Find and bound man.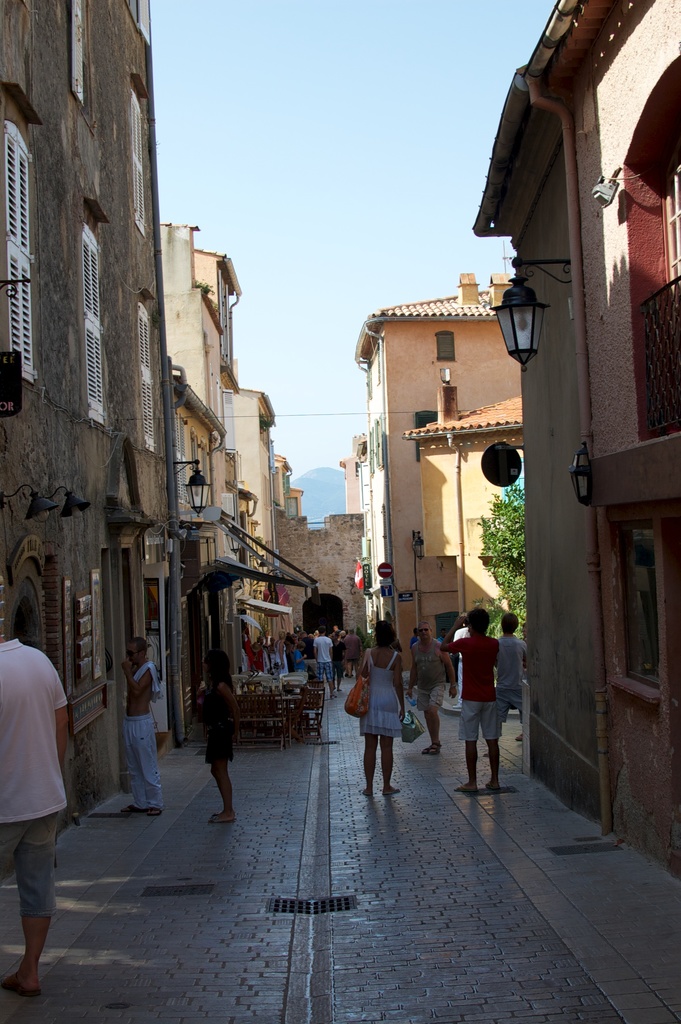
Bound: box(436, 608, 499, 792).
